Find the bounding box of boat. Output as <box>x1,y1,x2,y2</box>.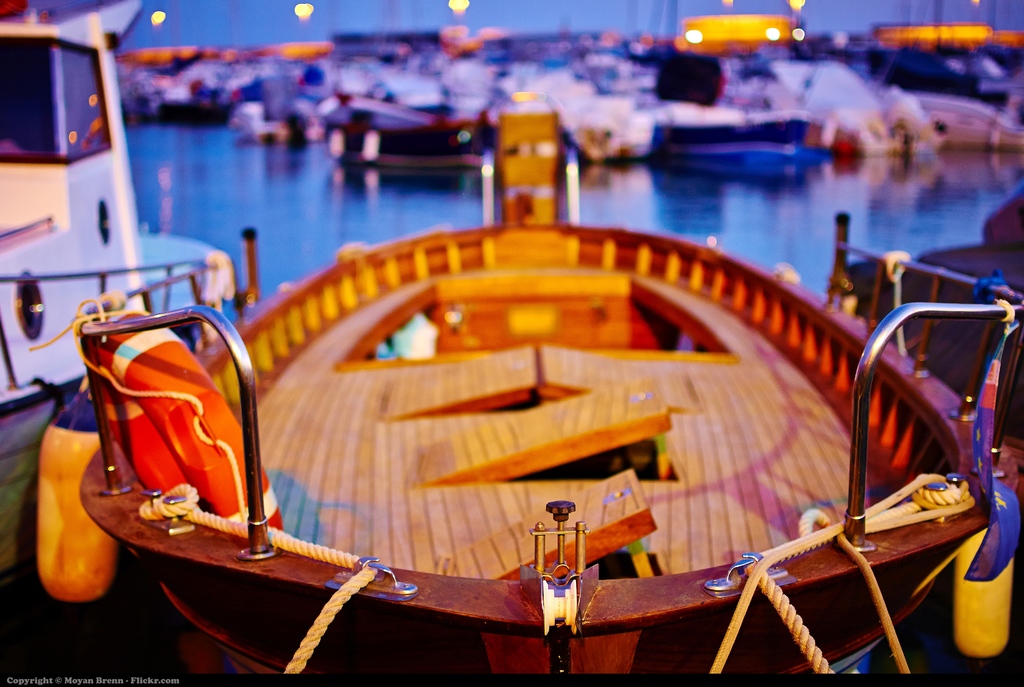
<box>849,194,1023,518</box>.
